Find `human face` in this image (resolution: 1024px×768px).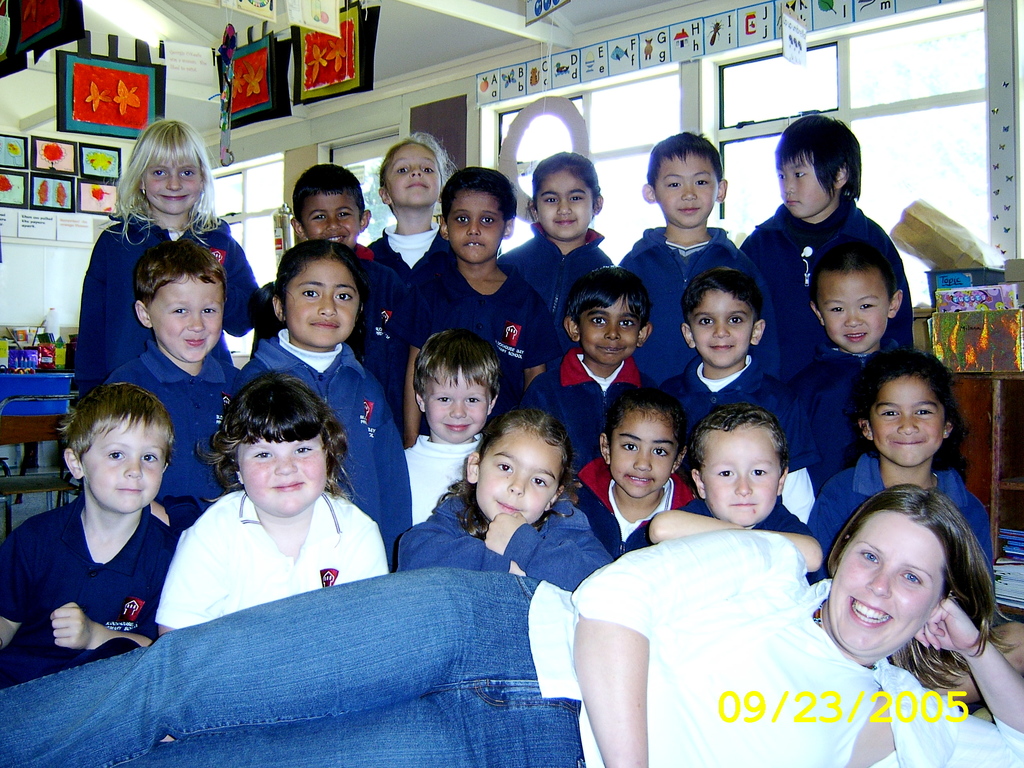
[x1=871, y1=377, x2=947, y2=470].
